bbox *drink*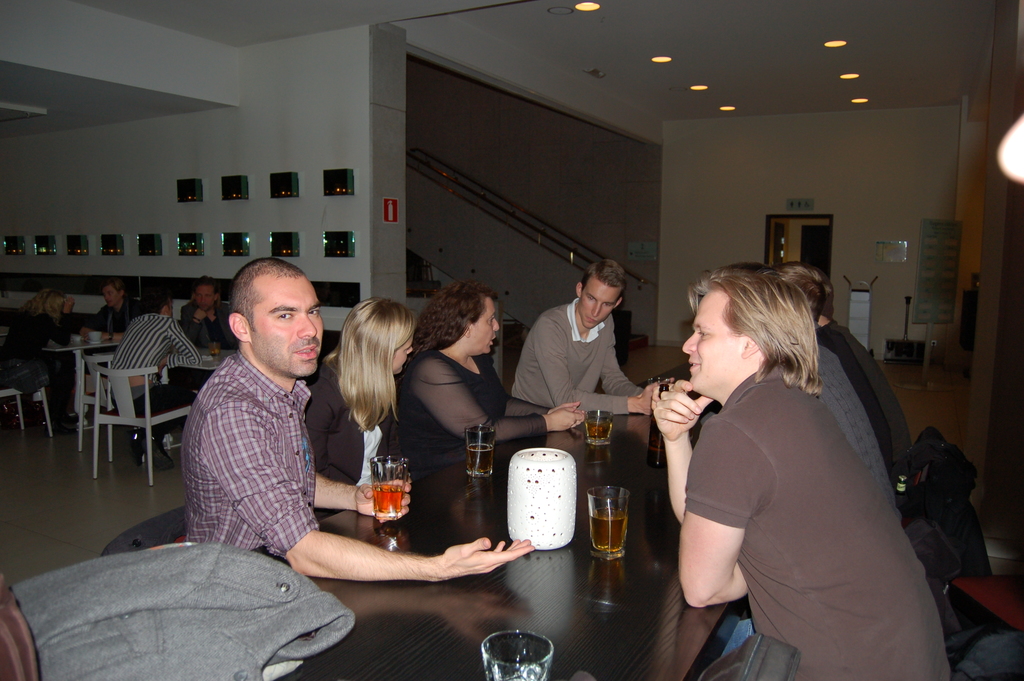
[x1=645, y1=413, x2=664, y2=468]
